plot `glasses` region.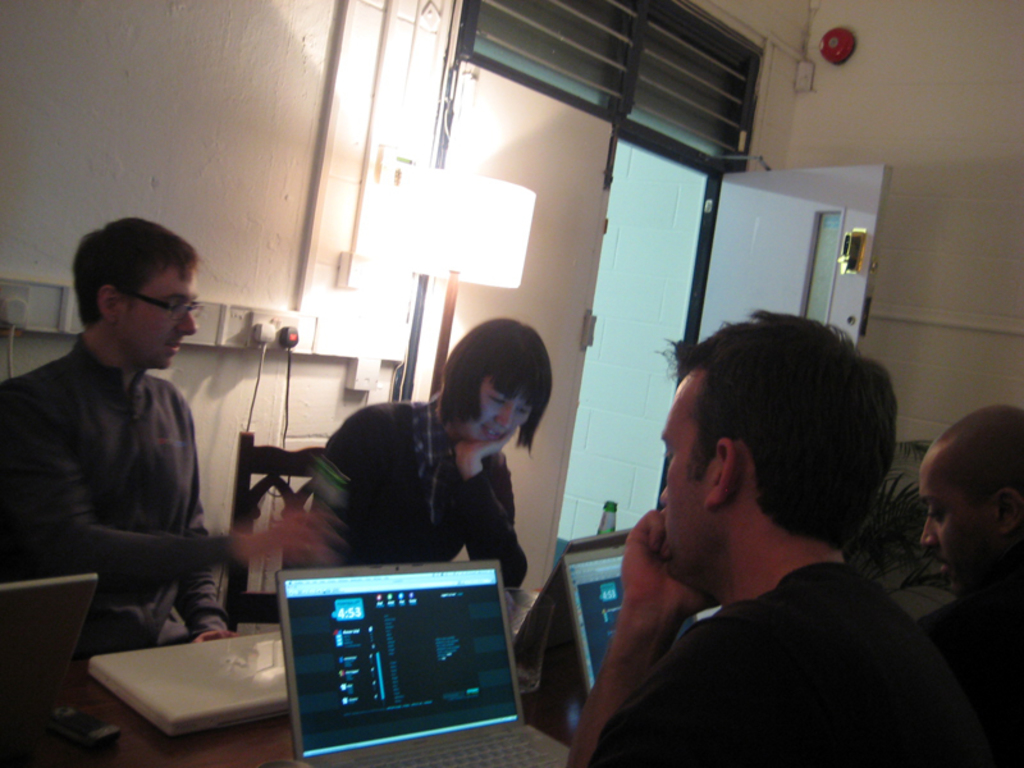
Plotted at box=[128, 291, 205, 321].
